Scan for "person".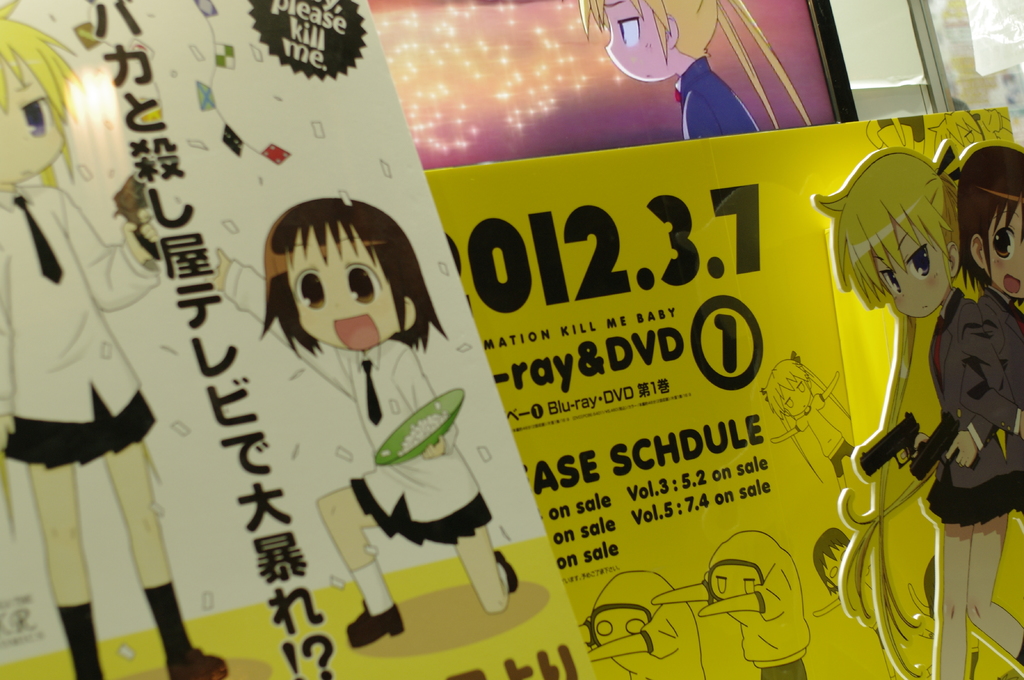
Scan result: [824,117,1007,651].
